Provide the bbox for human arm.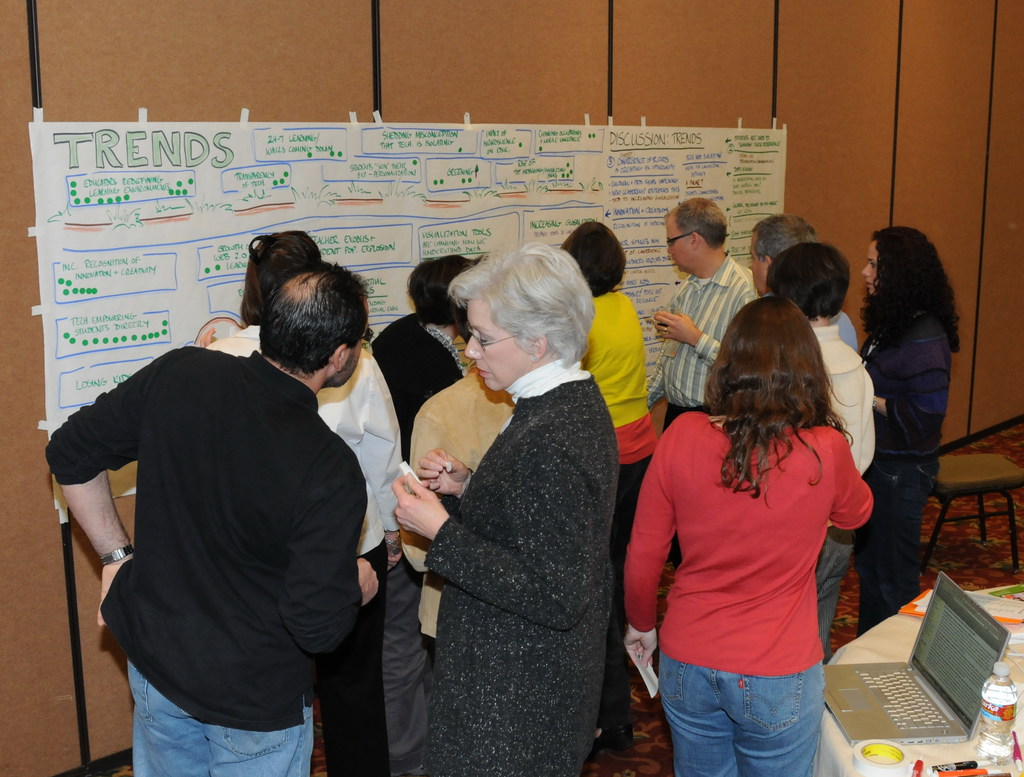
locate(831, 429, 872, 536).
